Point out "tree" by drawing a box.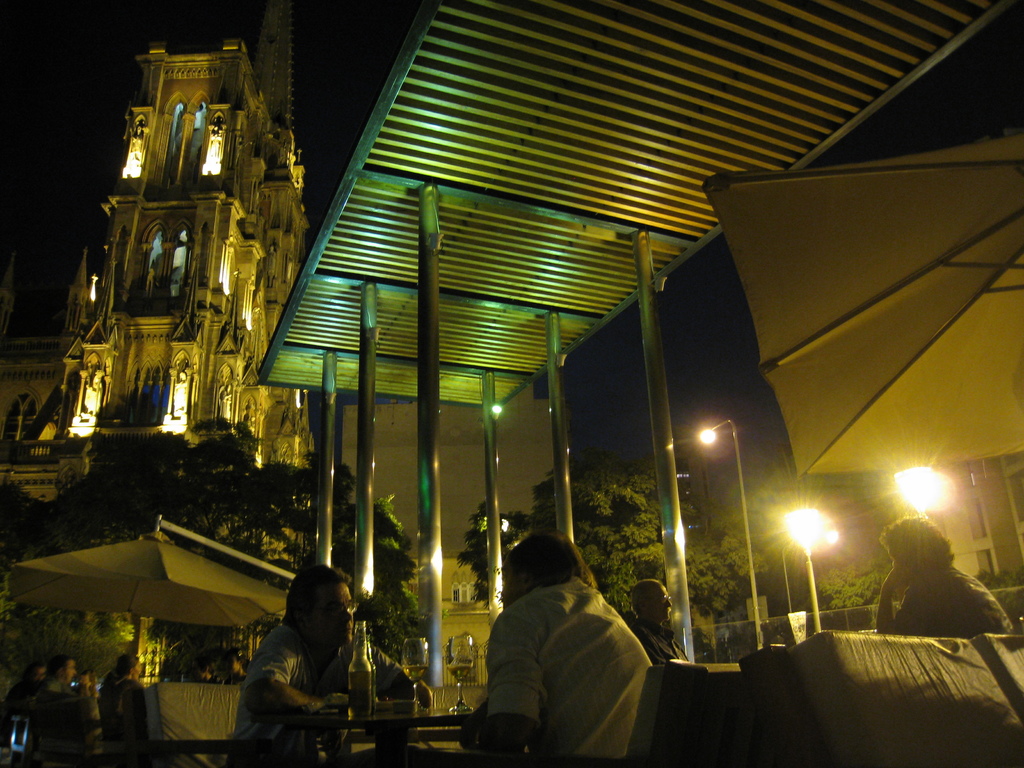
[left=463, top=444, right=780, bottom=662].
